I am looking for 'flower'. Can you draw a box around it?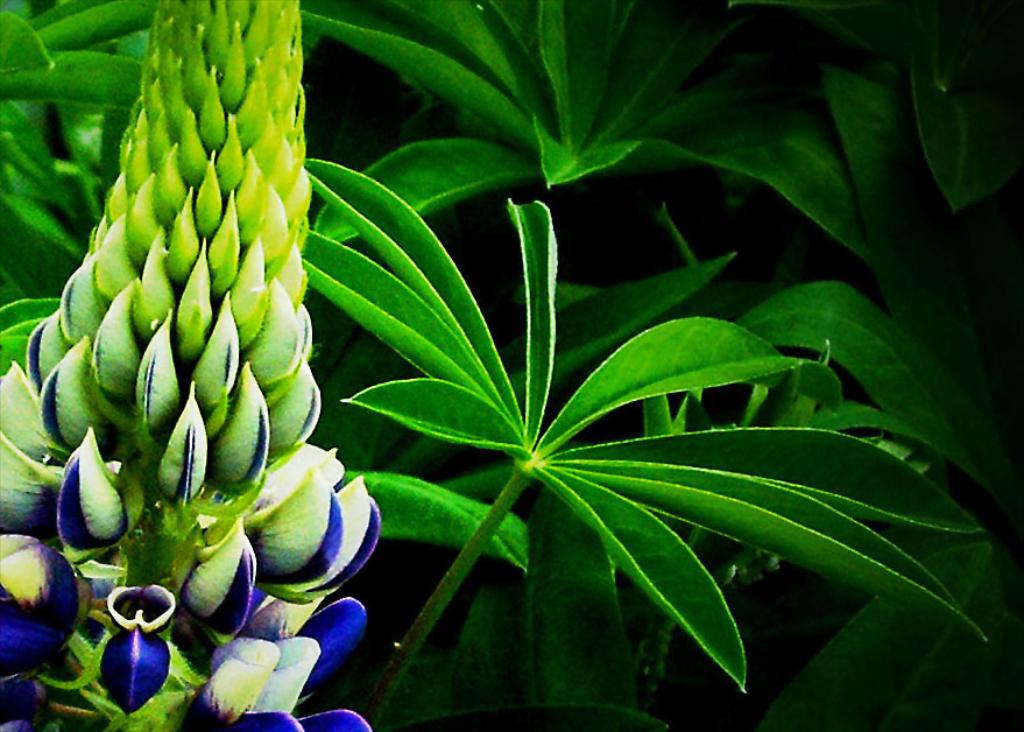
Sure, the bounding box is locate(50, 420, 134, 548).
